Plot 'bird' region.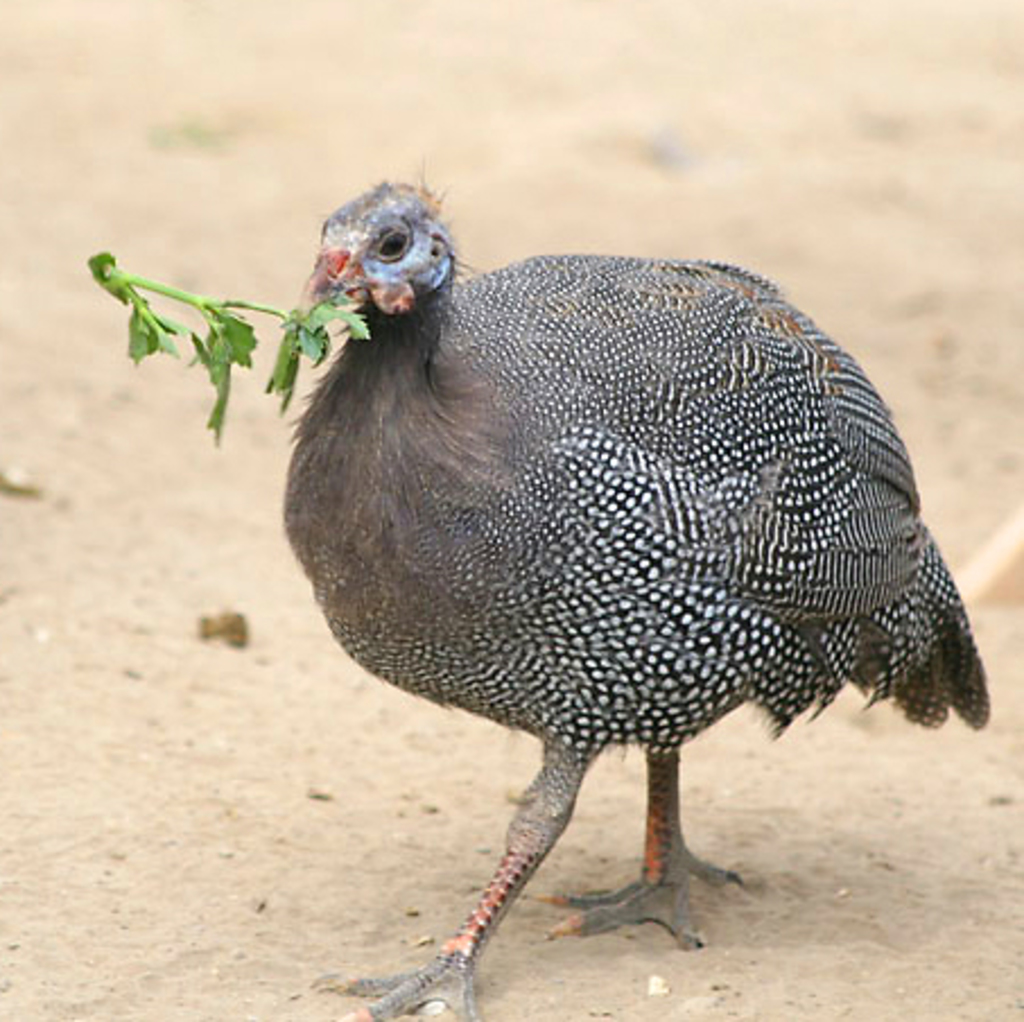
Plotted at (left=319, top=213, right=922, bottom=986).
